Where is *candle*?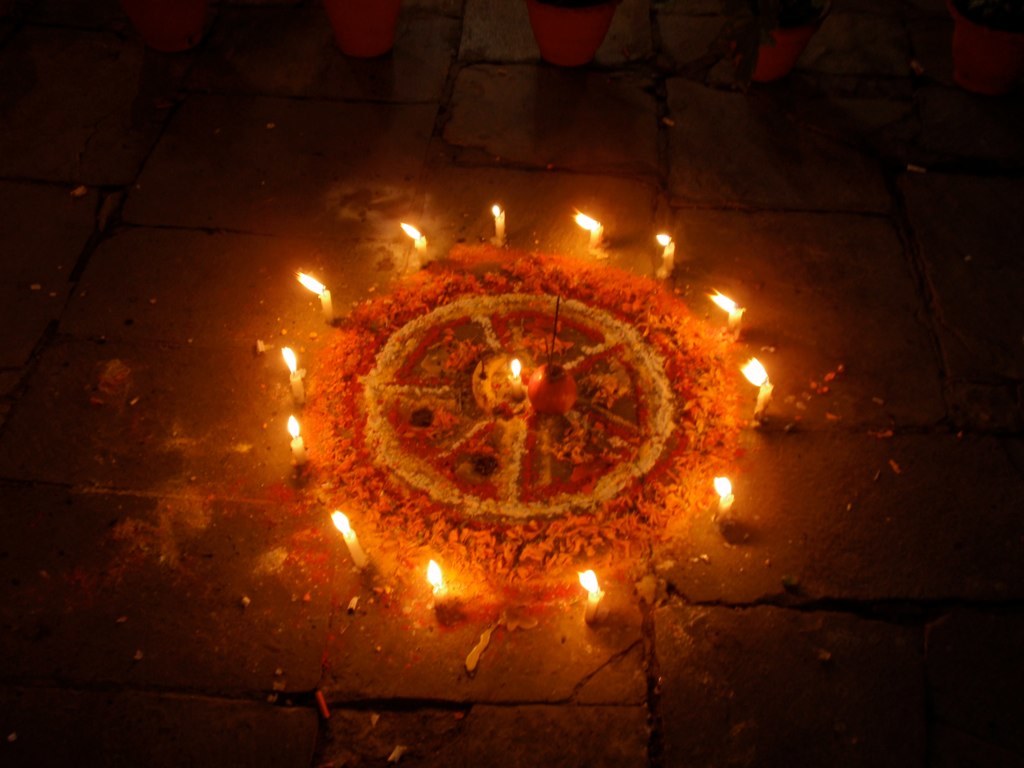
locate(292, 414, 303, 462).
